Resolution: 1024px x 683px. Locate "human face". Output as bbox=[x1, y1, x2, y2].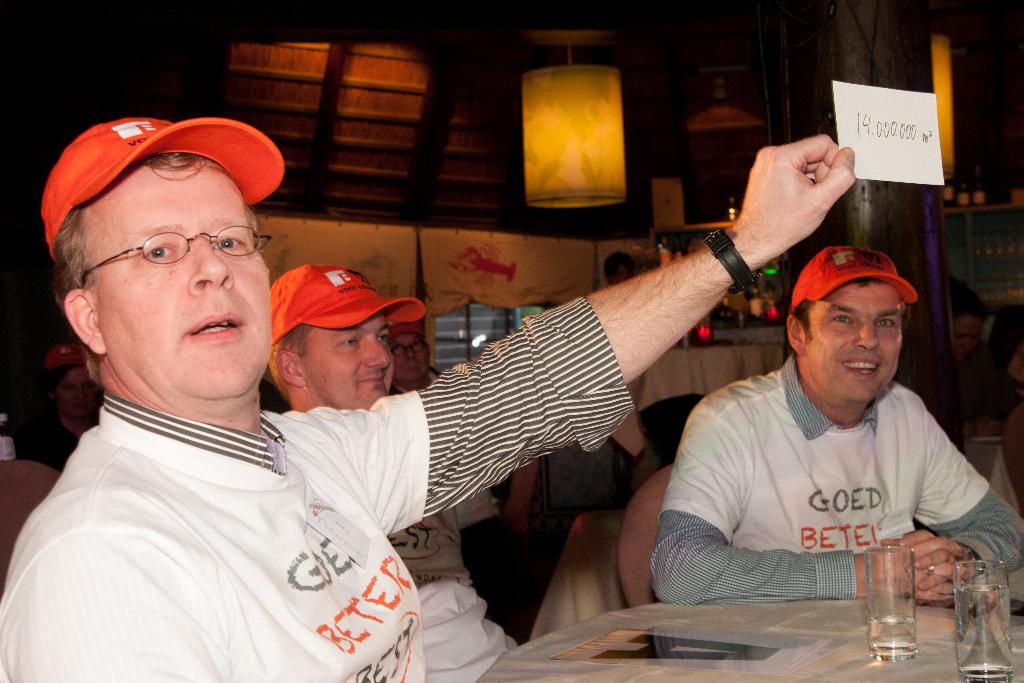
bbox=[53, 361, 100, 417].
